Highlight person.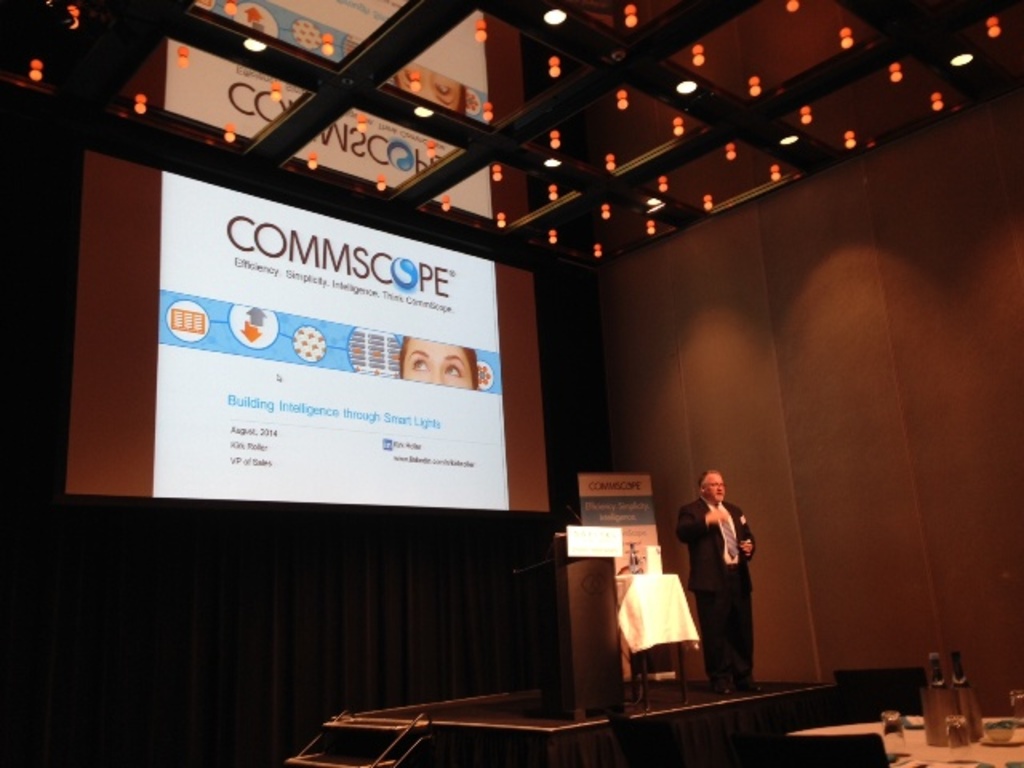
Highlighted region: [678,466,765,694].
